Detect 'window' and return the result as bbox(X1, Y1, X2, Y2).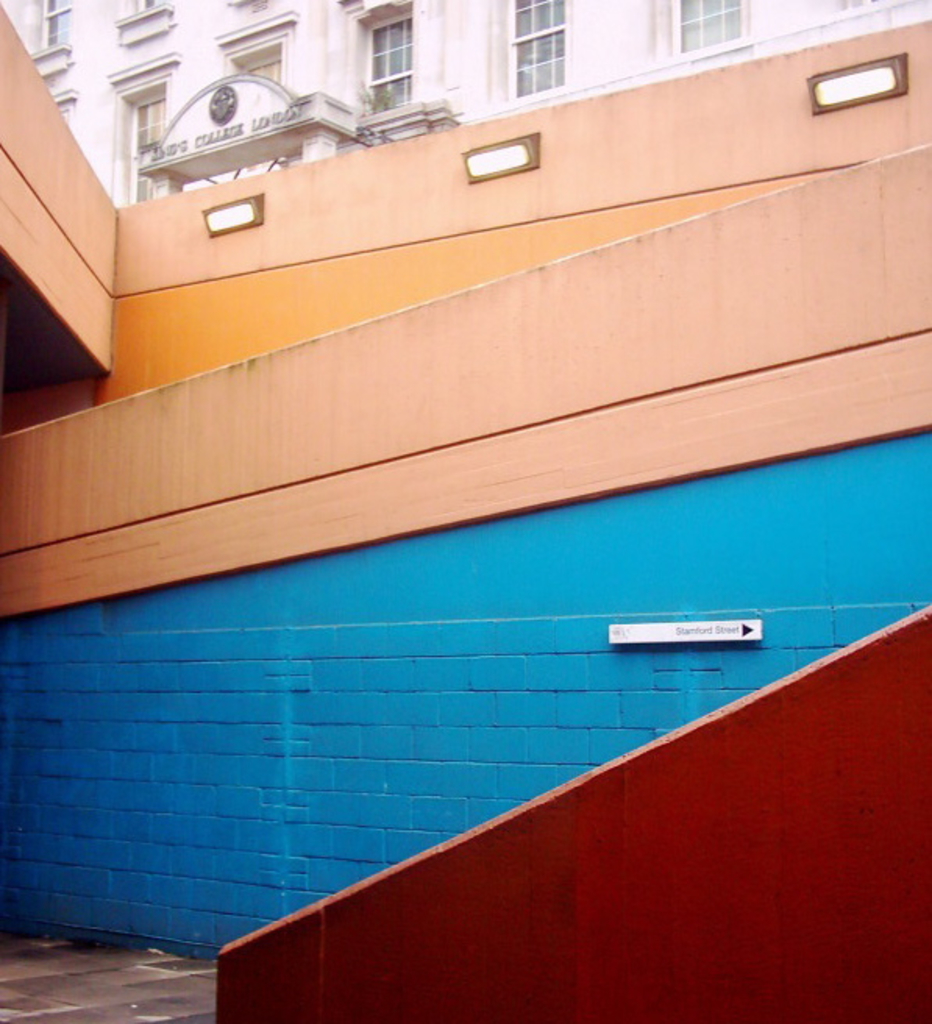
bbox(236, 62, 281, 84).
